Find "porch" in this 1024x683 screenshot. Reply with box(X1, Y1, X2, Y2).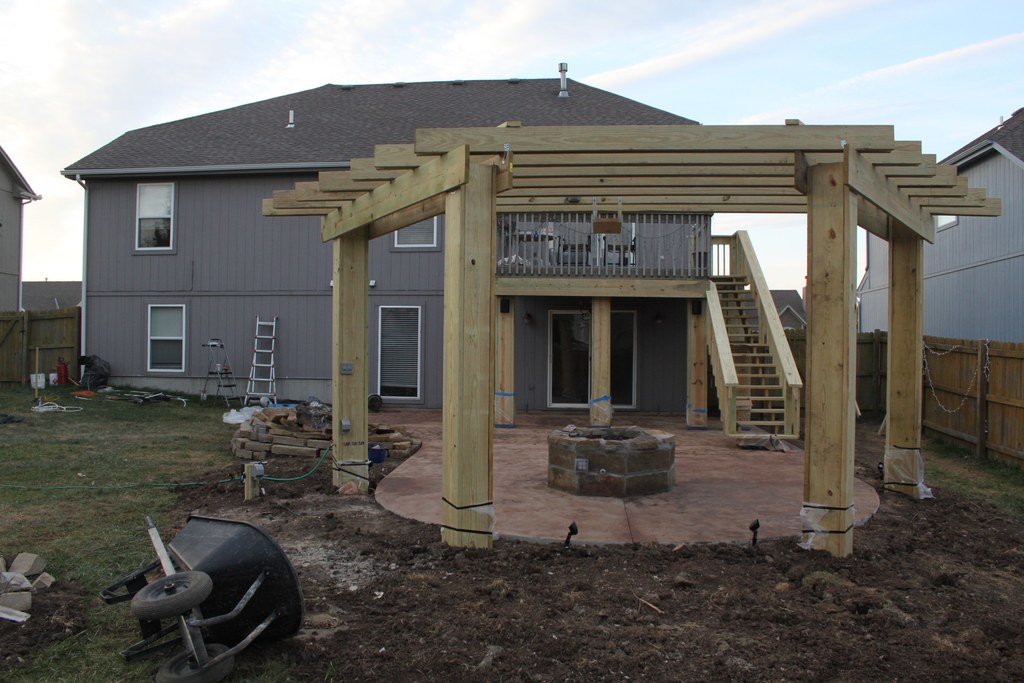
box(481, 195, 818, 449).
